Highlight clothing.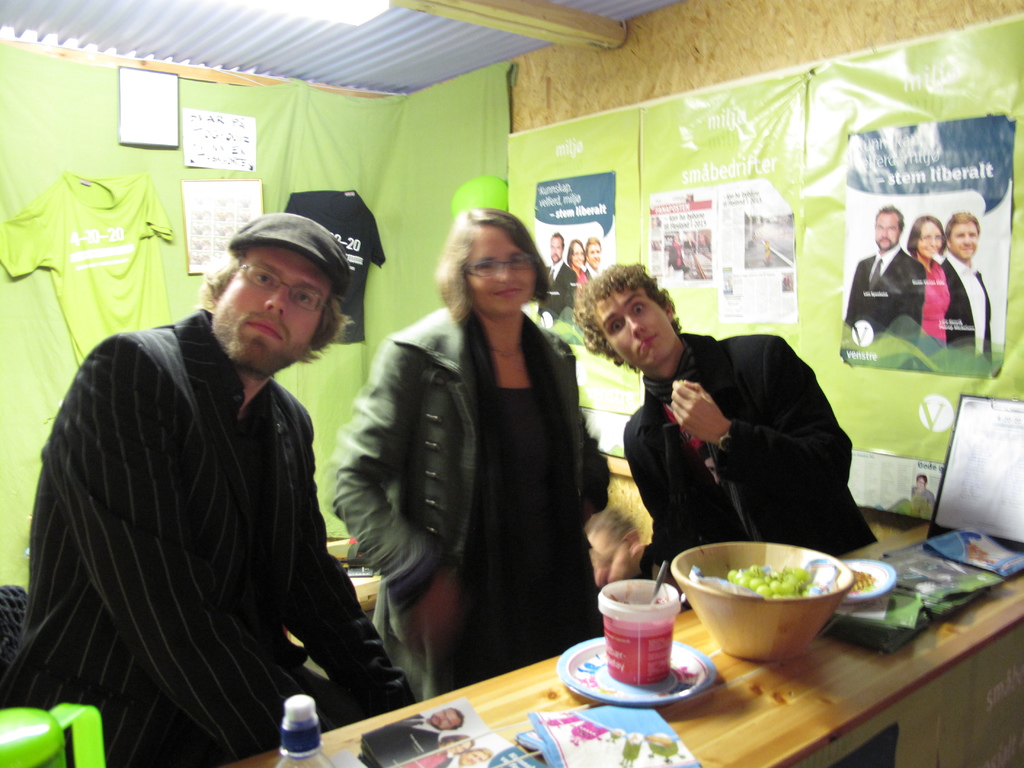
Highlighted region: select_region(842, 242, 925, 362).
